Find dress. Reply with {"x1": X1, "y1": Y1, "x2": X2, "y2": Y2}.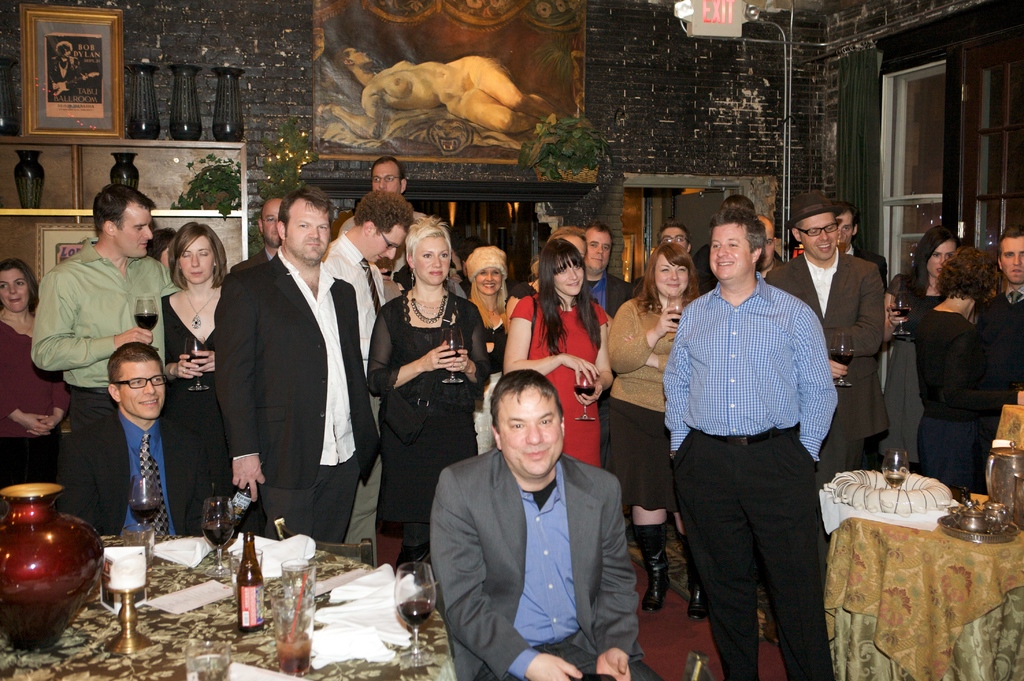
{"x1": 368, "y1": 291, "x2": 488, "y2": 540}.
